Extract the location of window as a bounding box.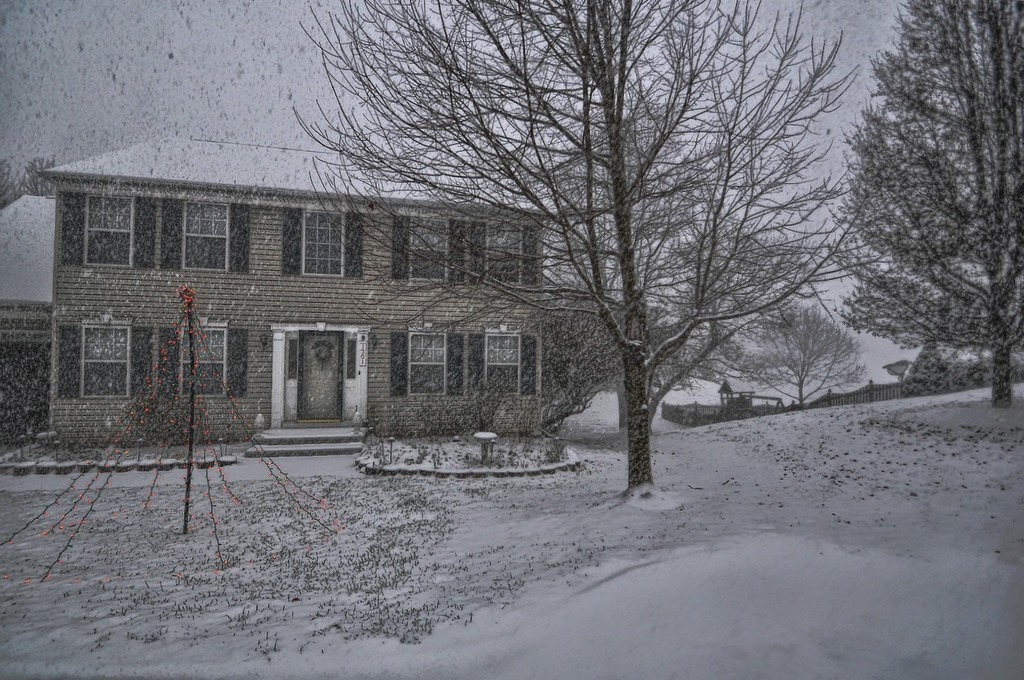
[left=82, top=194, right=133, bottom=270].
